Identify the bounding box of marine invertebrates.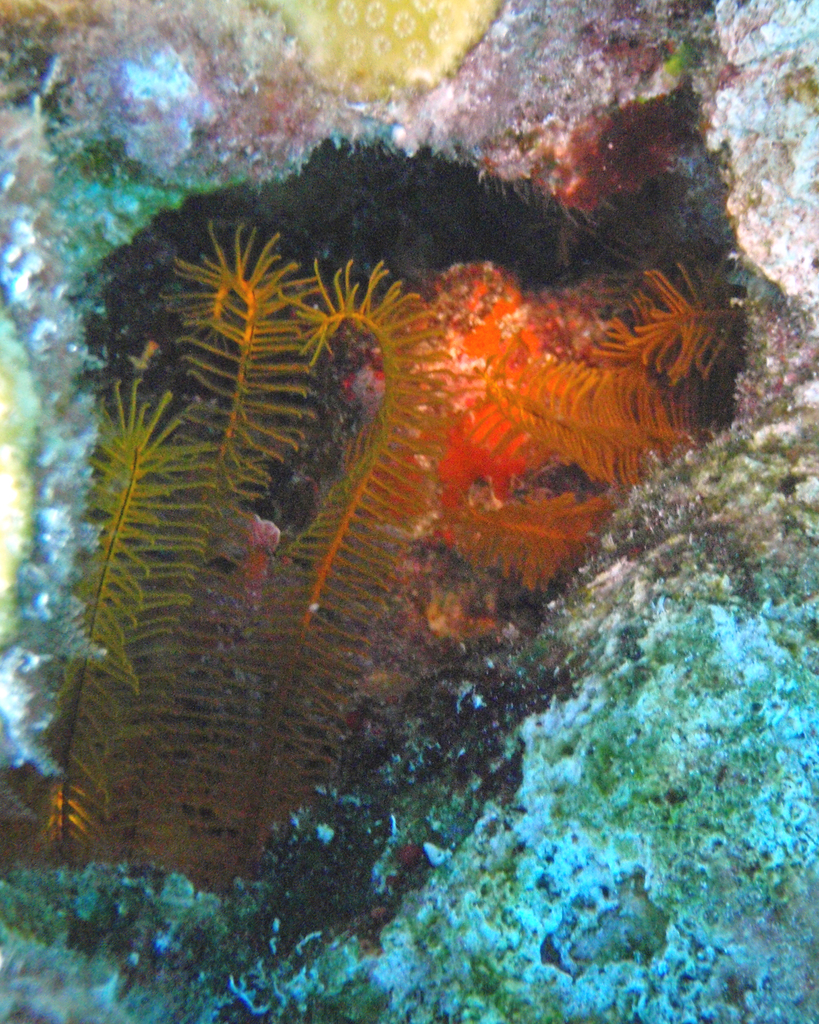
(94,214,395,891).
